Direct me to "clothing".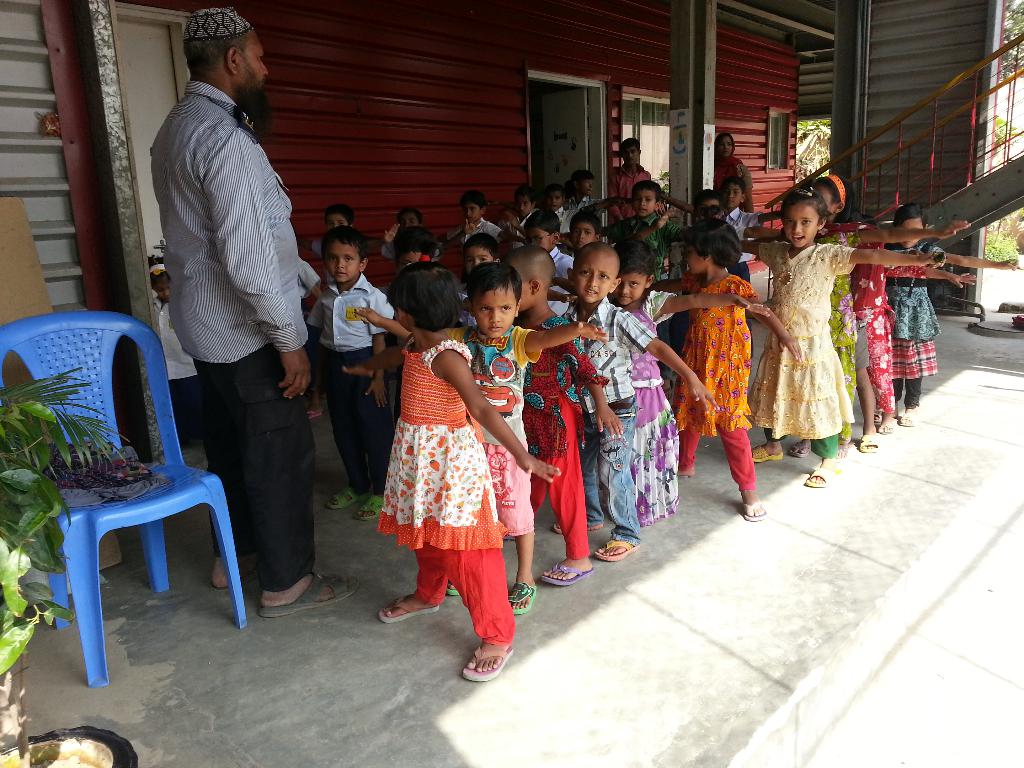
Direction: <region>580, 294, 654, 547</region>.
